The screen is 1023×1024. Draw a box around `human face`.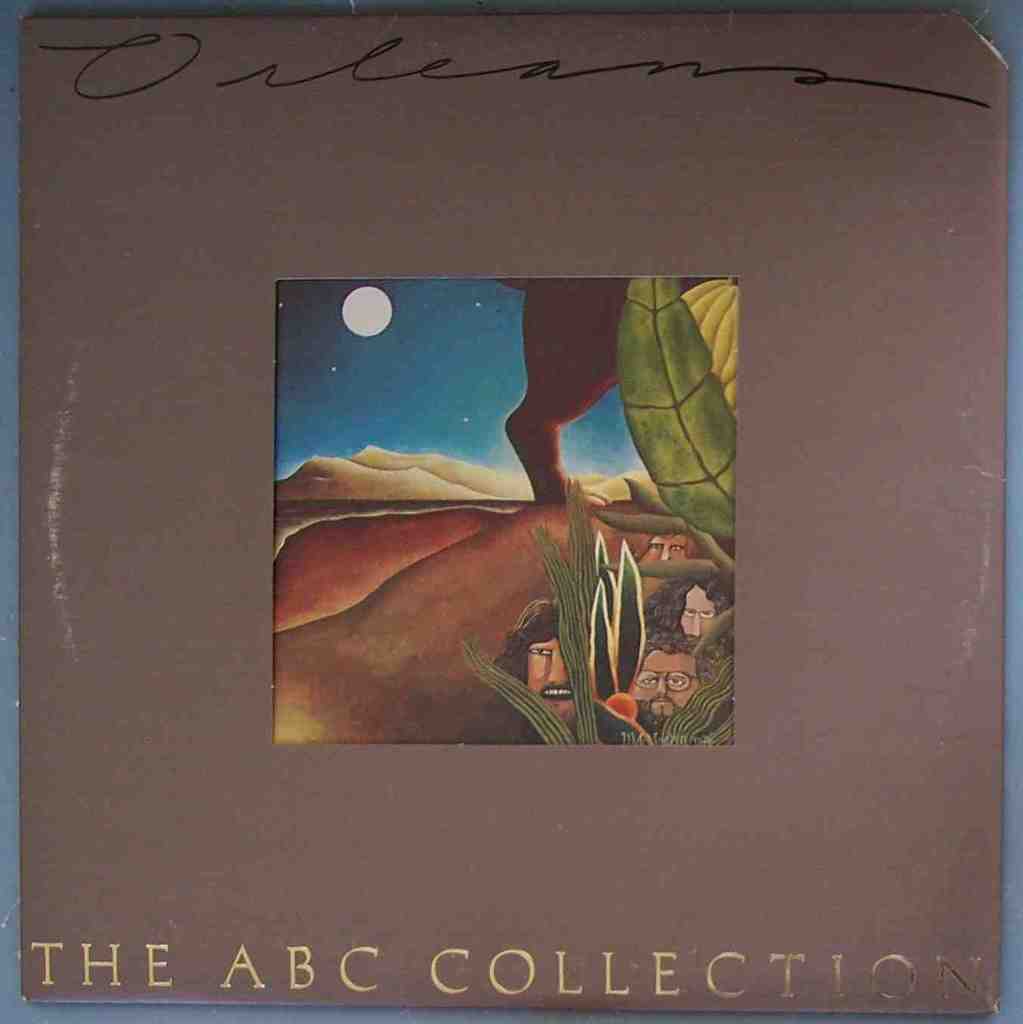
[x1=629, y1=657, x2=701, y2=719].
